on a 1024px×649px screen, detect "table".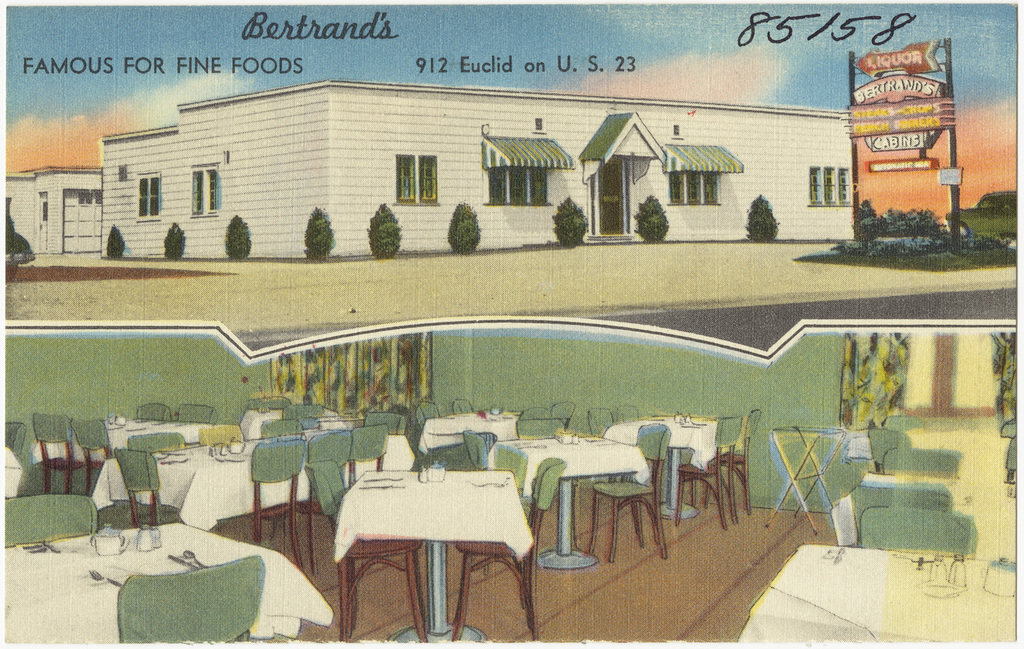
613,418,720,520.
